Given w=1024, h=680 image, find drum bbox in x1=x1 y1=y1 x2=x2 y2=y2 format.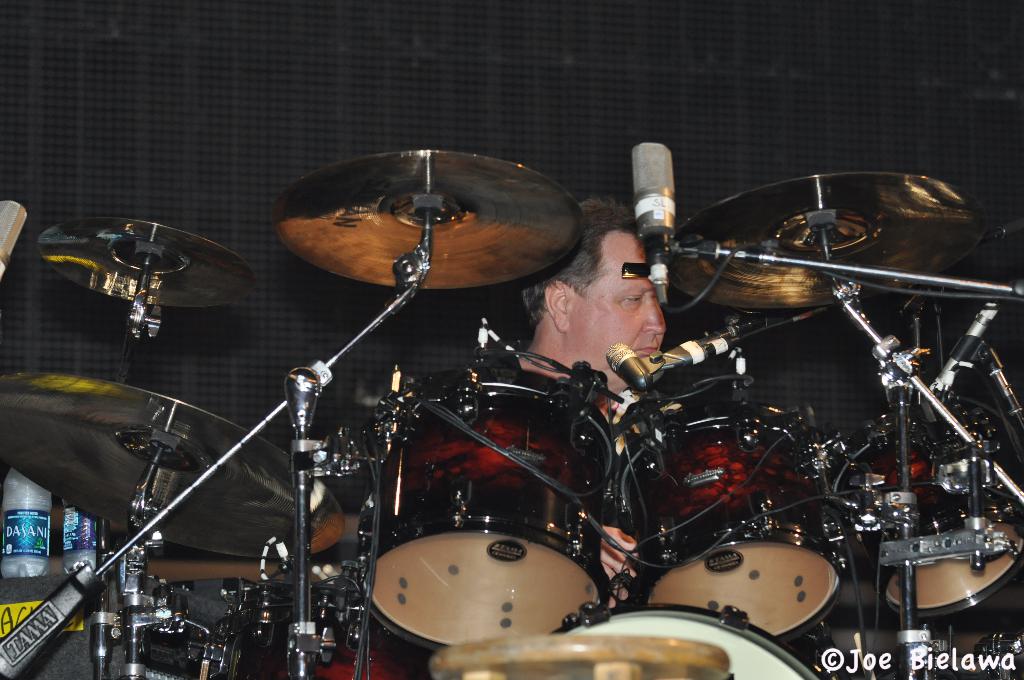
x1=214 y1=584 x2=426 y2=679.
